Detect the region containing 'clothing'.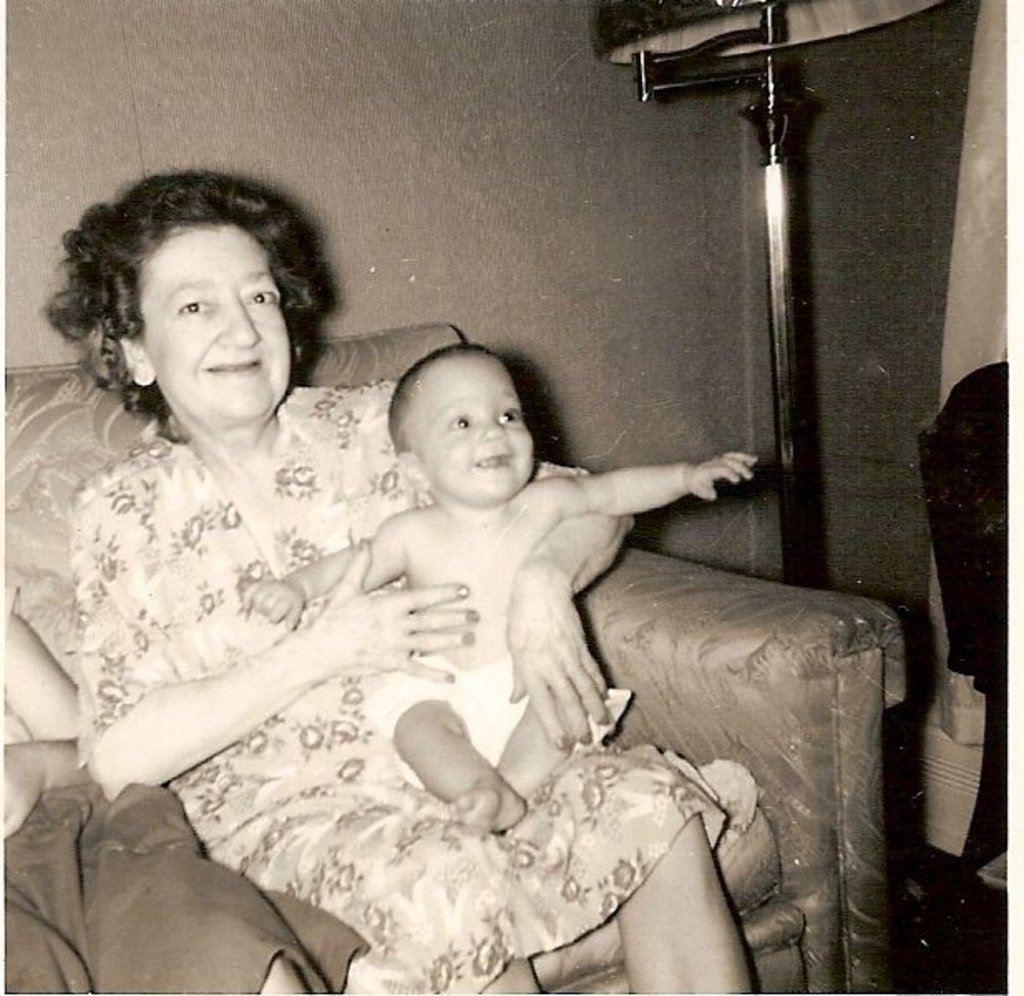
<region>0, 775, 358, 994</region>.
